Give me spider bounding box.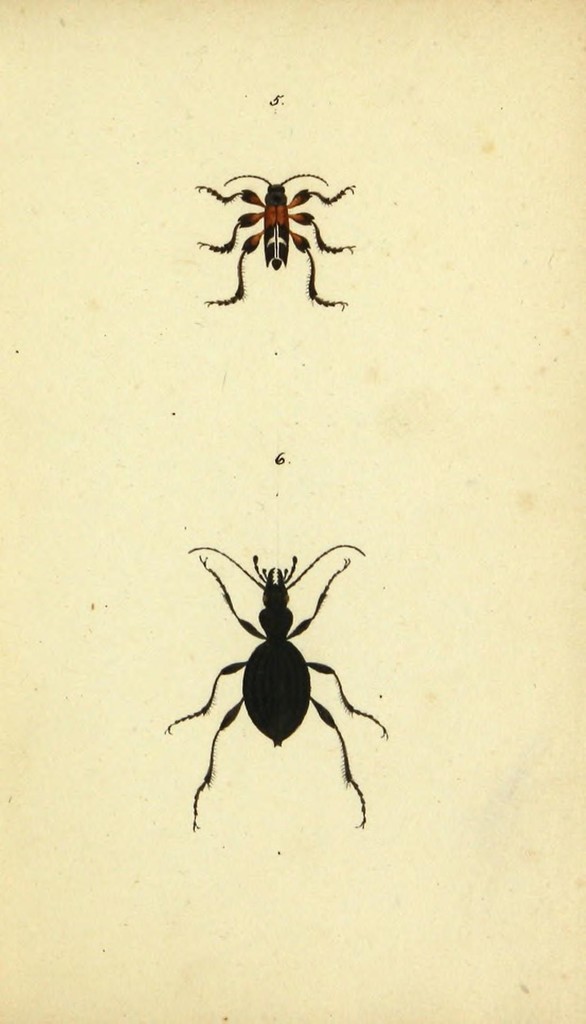
(198,172,354,314).
